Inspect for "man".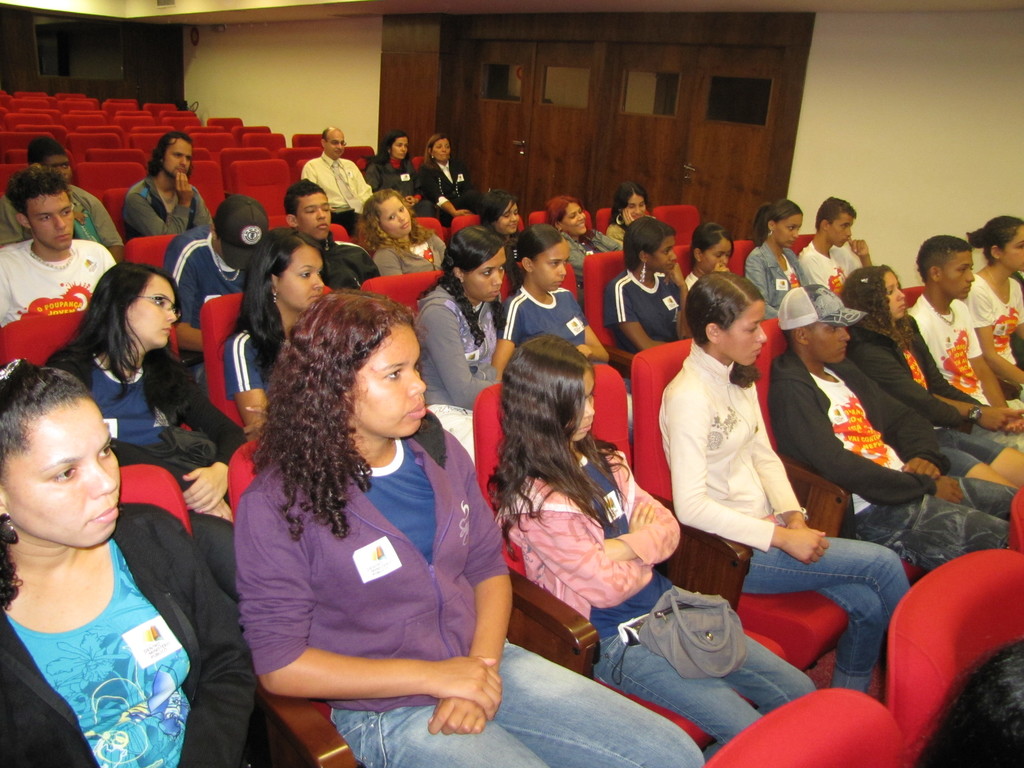
Inspection: box=[913, 242, 1005, 418].
